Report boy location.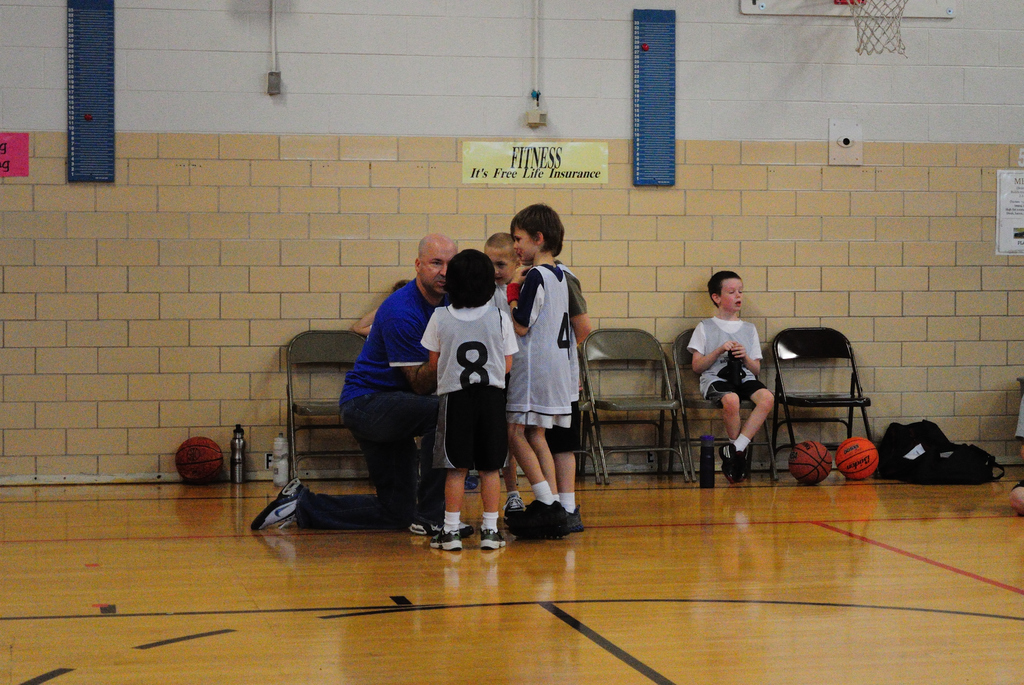
Report: <box>548,221,594,530</box>.
